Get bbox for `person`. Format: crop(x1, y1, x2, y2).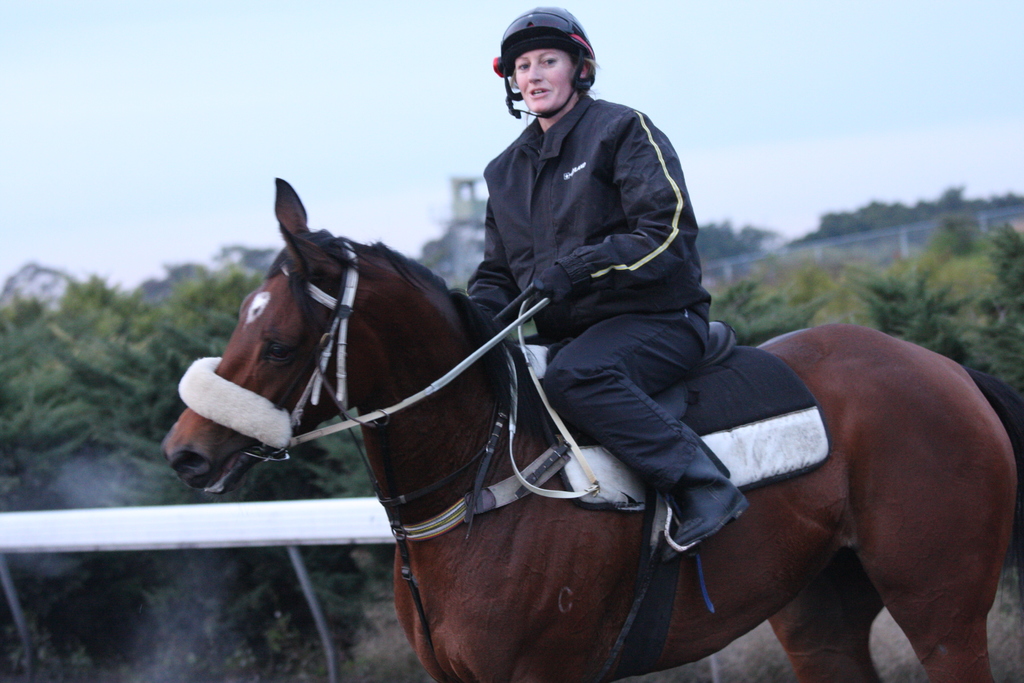
crop(442, 3, 719, 511).
